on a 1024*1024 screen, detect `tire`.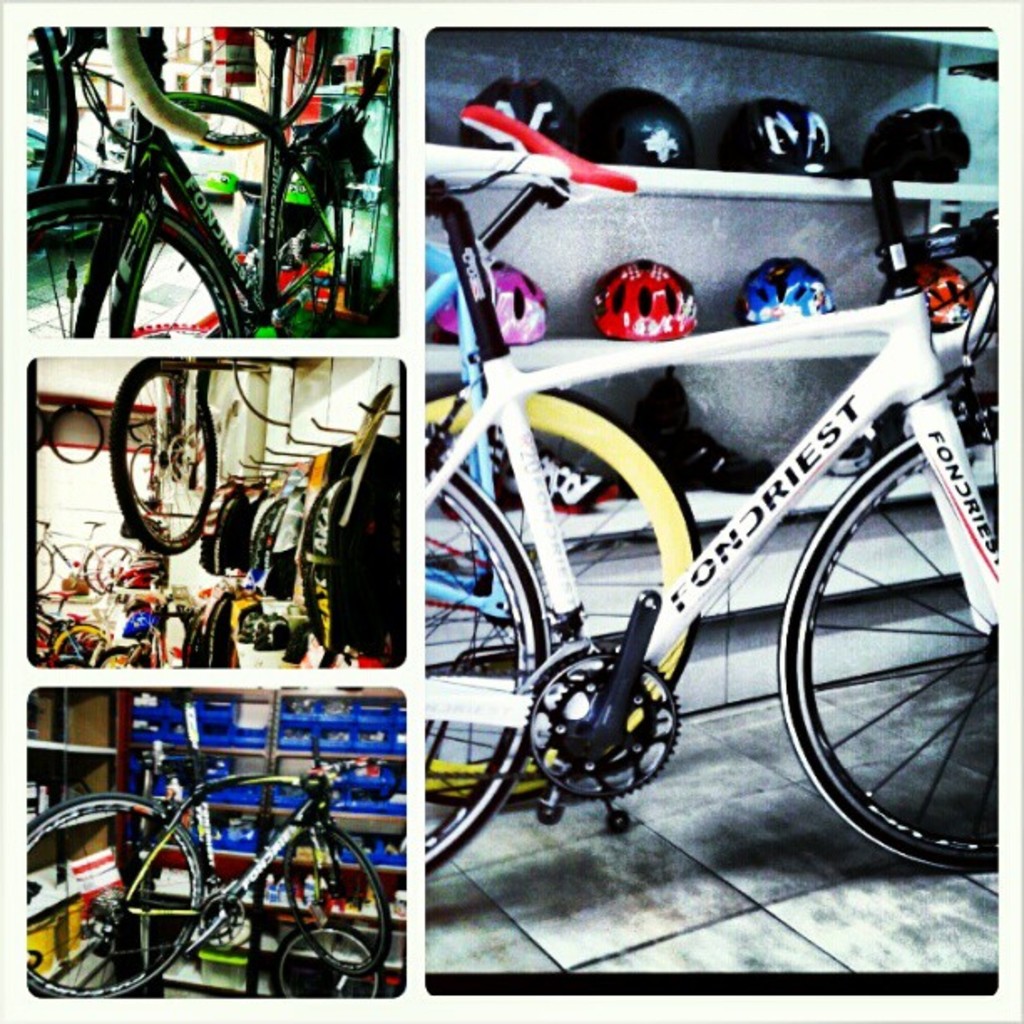
<bbox>47, 624, 114, 658</bbox>.
